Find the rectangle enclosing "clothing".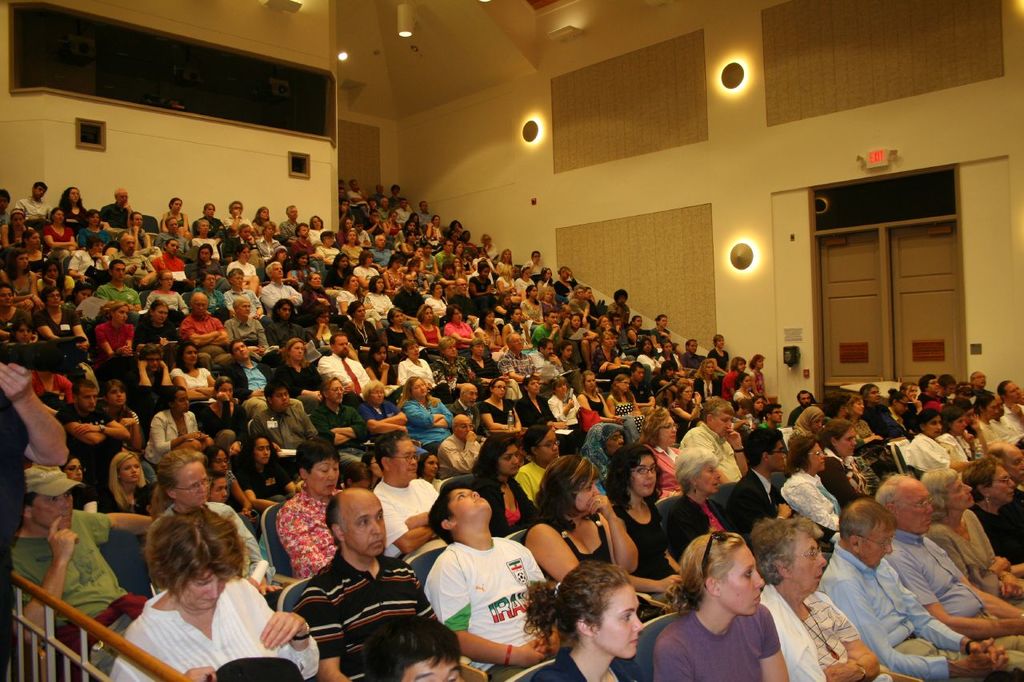
x1=421 y1=254 x2=435 y2=289.
